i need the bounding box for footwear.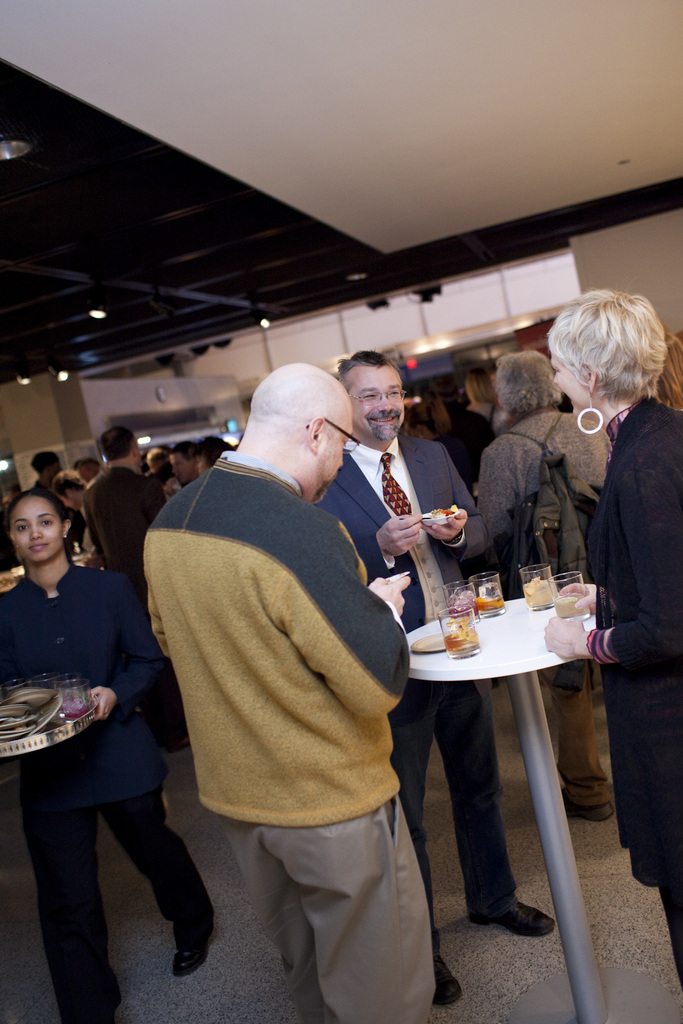
Here it is: [561, 797, 614, 825].
